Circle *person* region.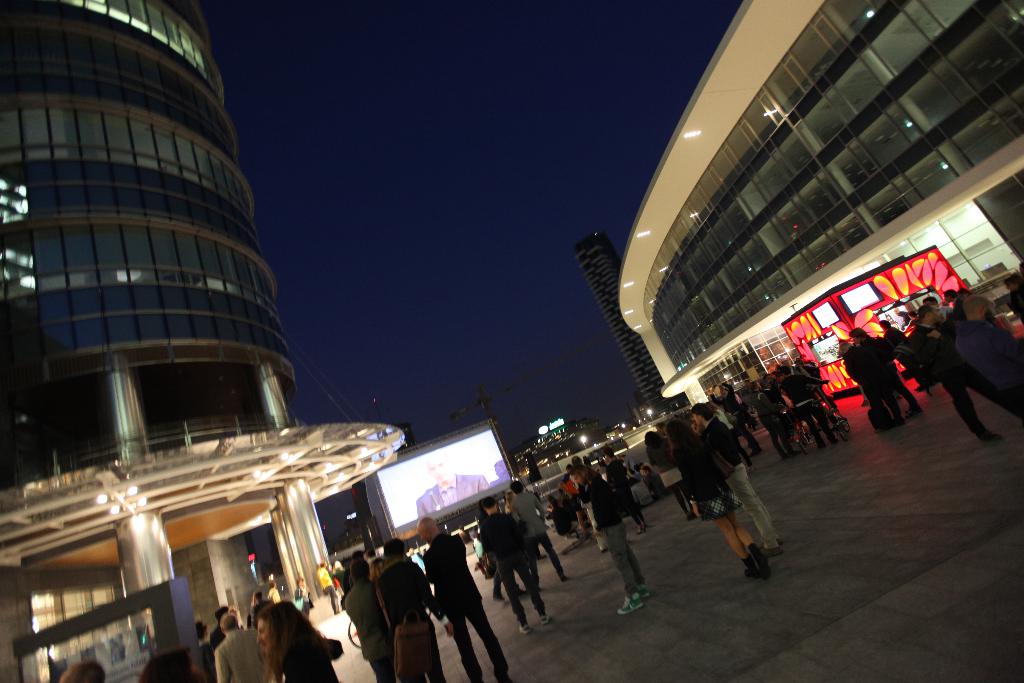
Region: l=511, t=483, r=565, b=577.
